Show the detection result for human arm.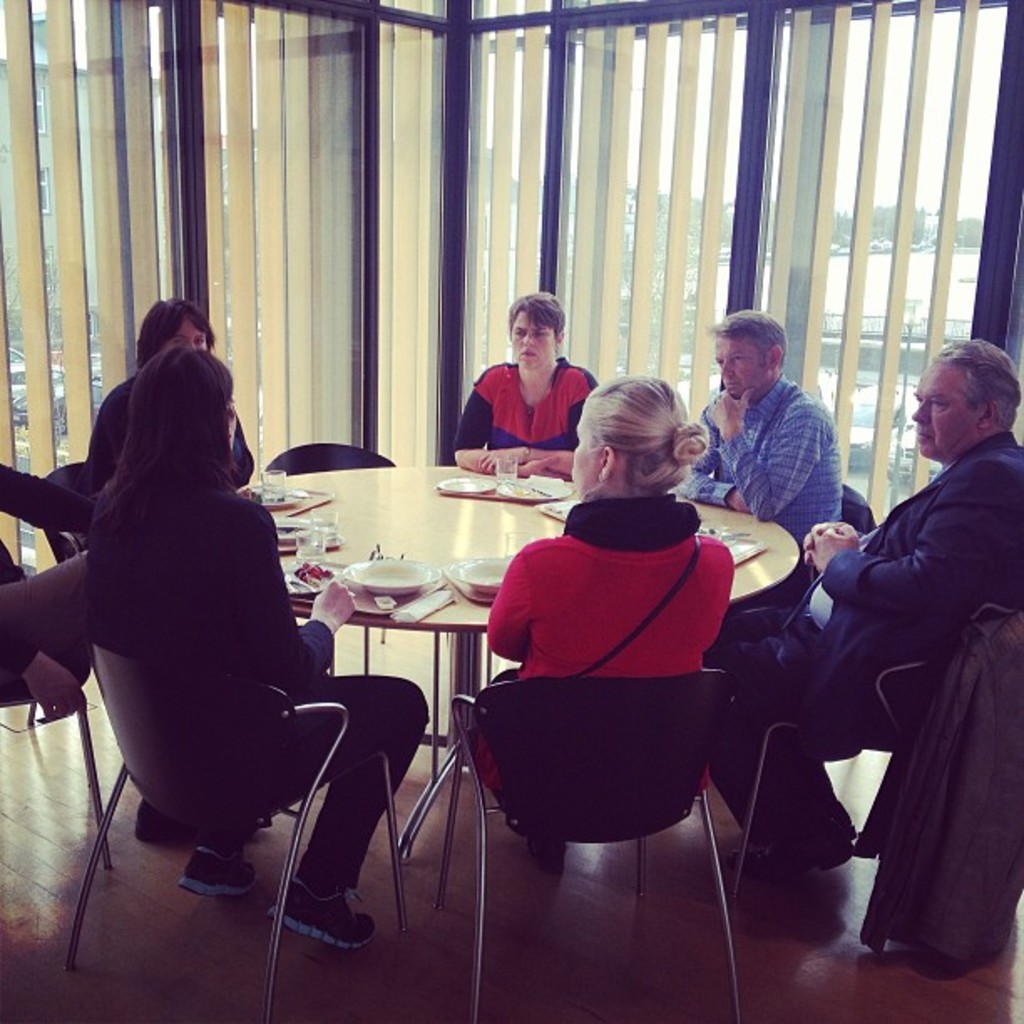
crop(482, 547, 537, 666).
